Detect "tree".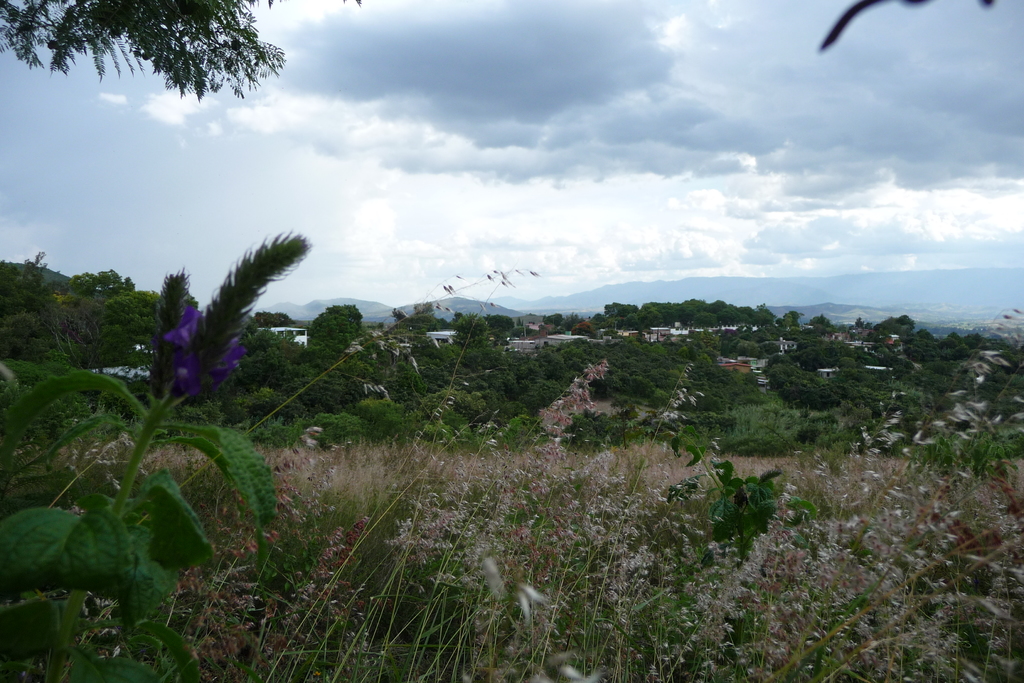
Detected at <box>394,330,467,411</box>.
